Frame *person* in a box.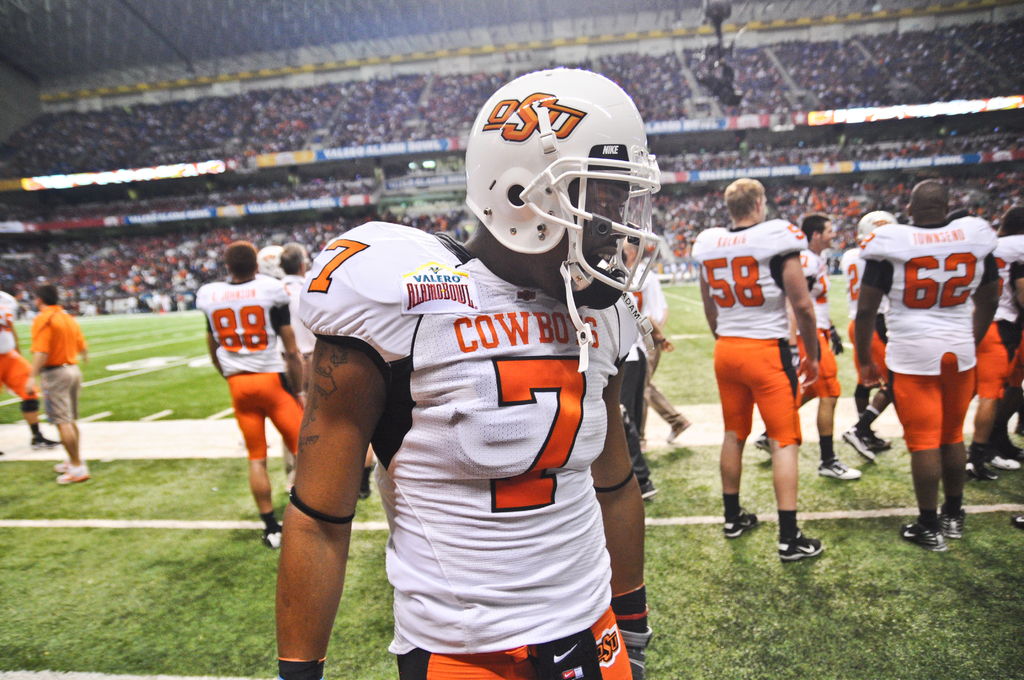
621/229/691/442.
